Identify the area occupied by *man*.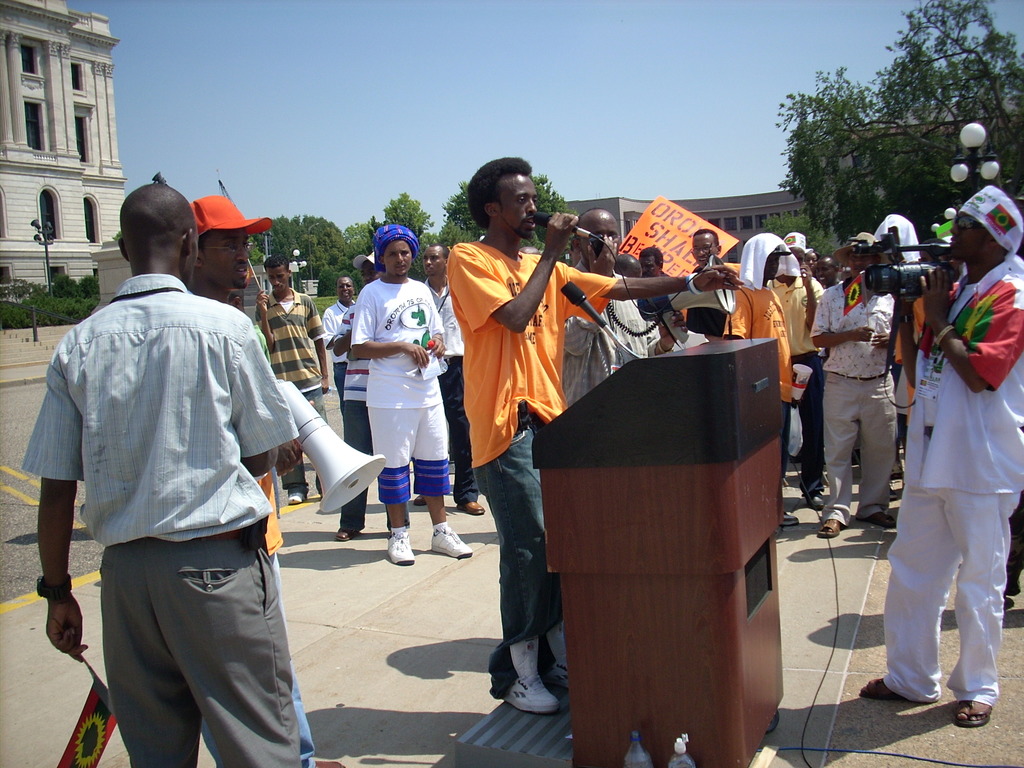
Area: box(254, 252, 327, 506).
